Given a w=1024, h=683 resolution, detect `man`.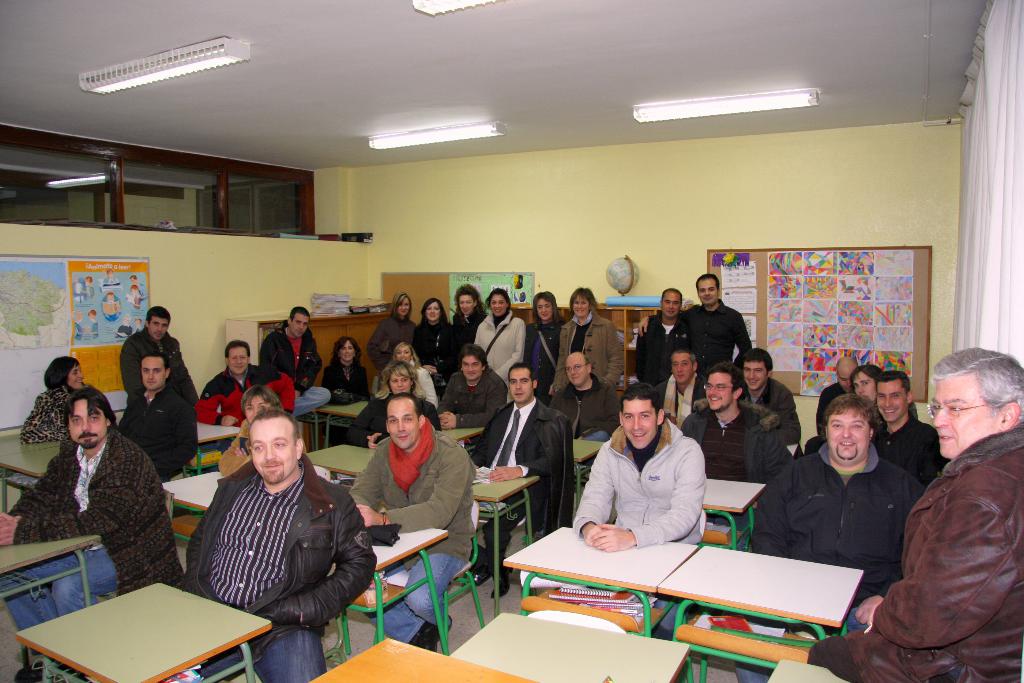
locate(168, 401, 375, 682).
